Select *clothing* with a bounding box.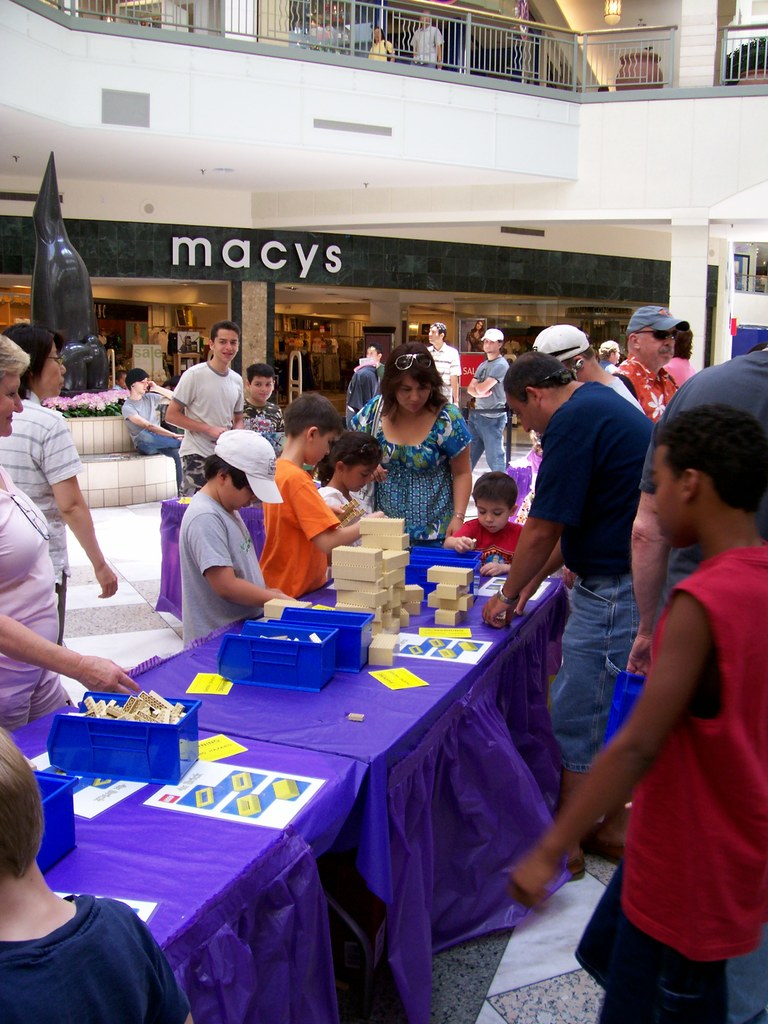
{"left": 512, "top": 374, "right": 678, "bottom": 806}.
